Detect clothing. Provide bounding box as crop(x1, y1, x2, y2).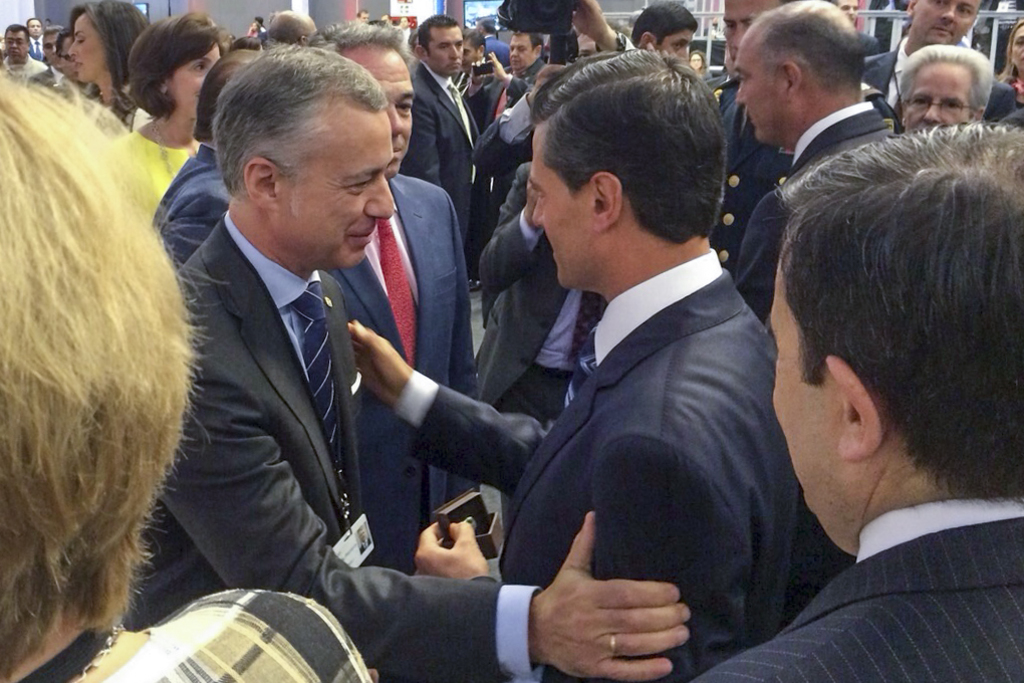
crop(6, 582, 380, 682).
